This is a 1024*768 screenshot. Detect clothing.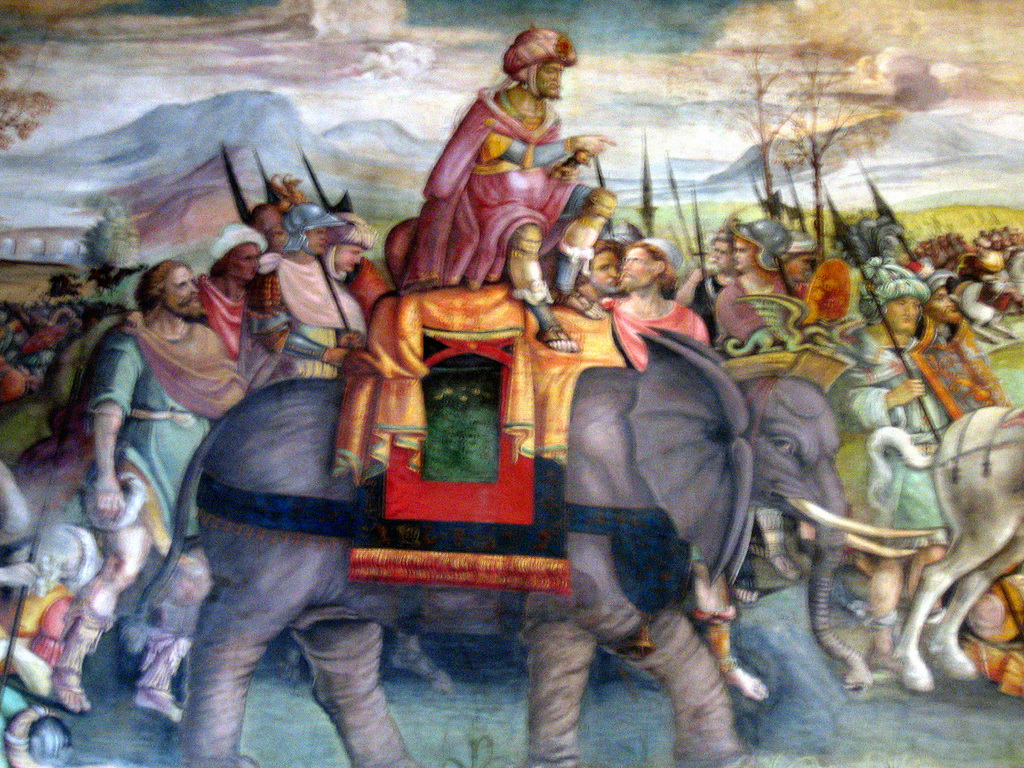
(719, 266, 789, 349).
